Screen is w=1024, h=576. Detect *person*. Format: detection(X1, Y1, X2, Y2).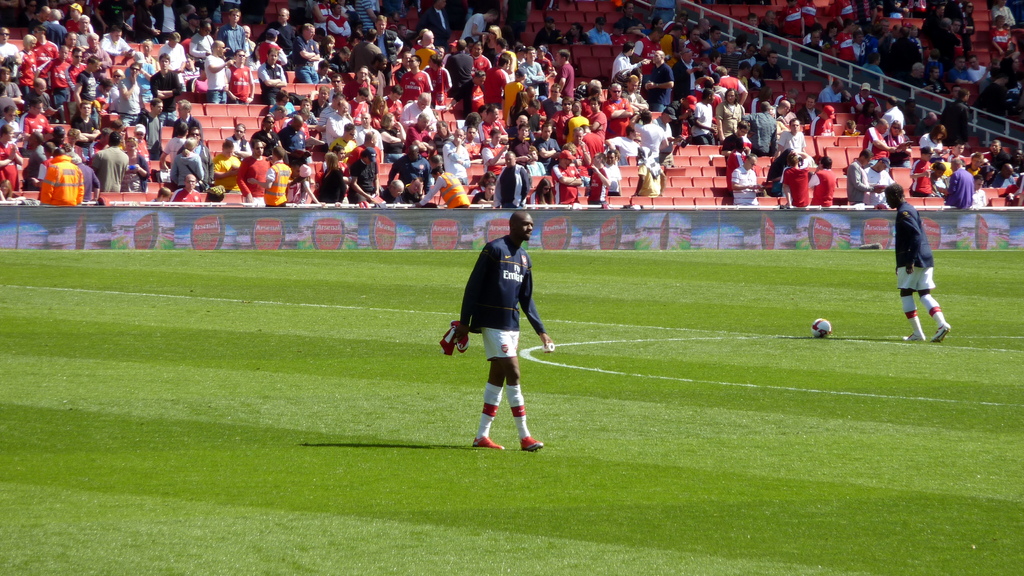
detection(911, 113, 936, 136).
